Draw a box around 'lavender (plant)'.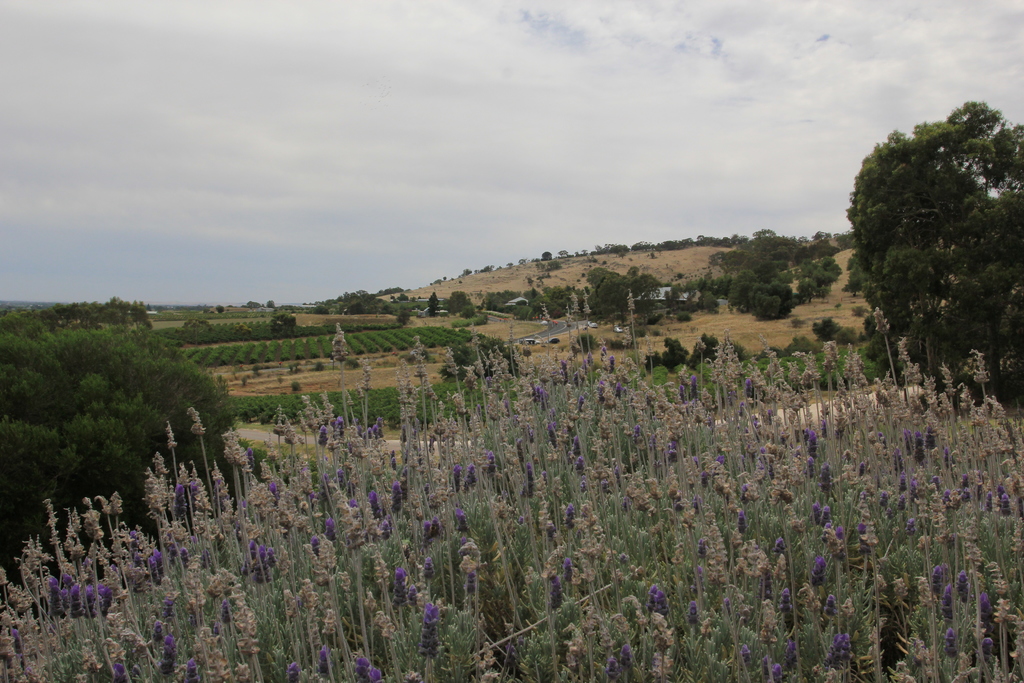
[left=812, top=504, right=820, bottom=530].
